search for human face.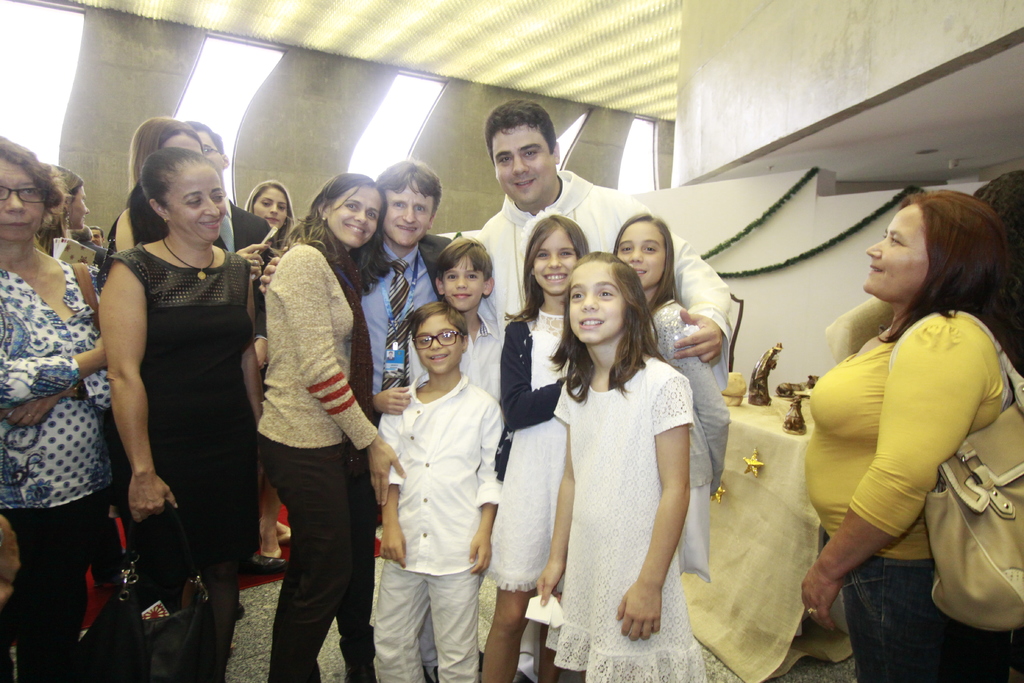
Found at select_region(412, 310, 454, 373).
